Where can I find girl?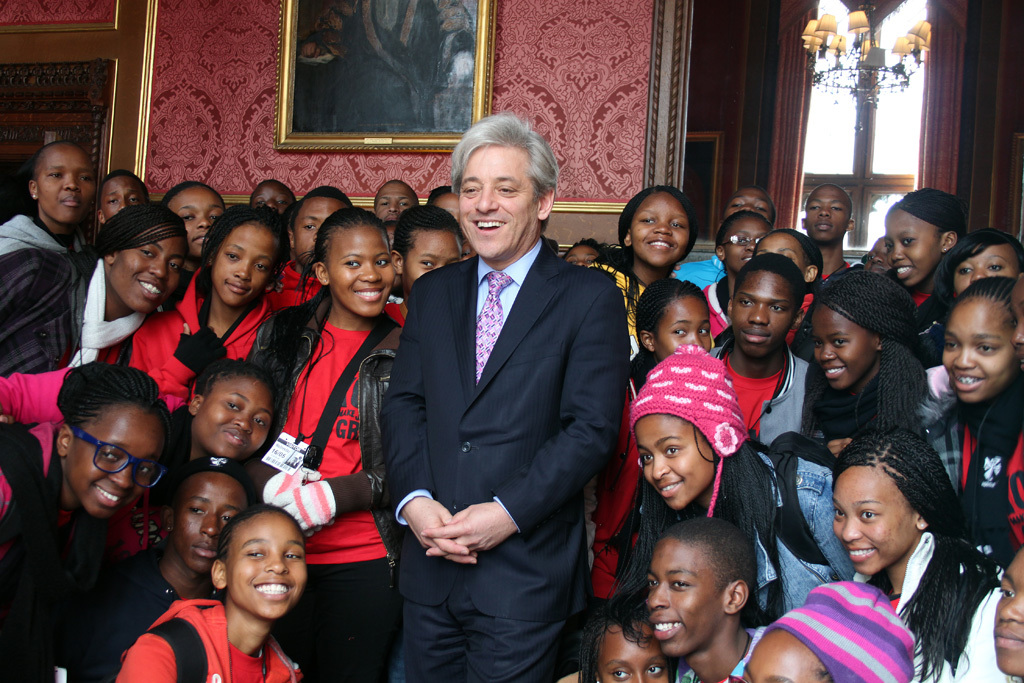
You can find it at box=[112, 503, 301, 682].
